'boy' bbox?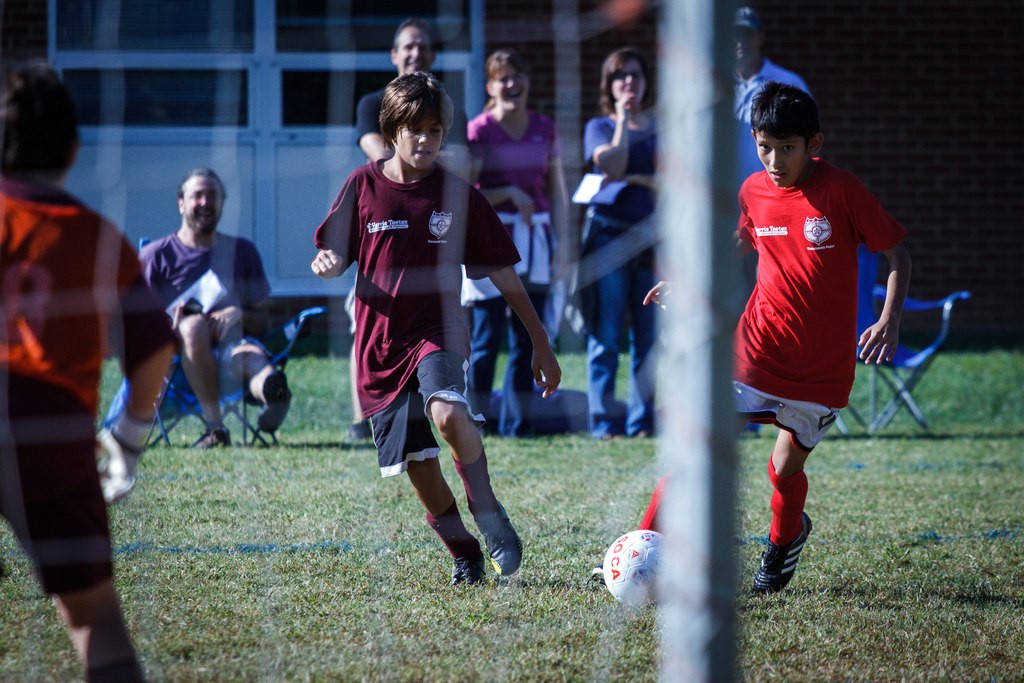
[0,60,174,682]
